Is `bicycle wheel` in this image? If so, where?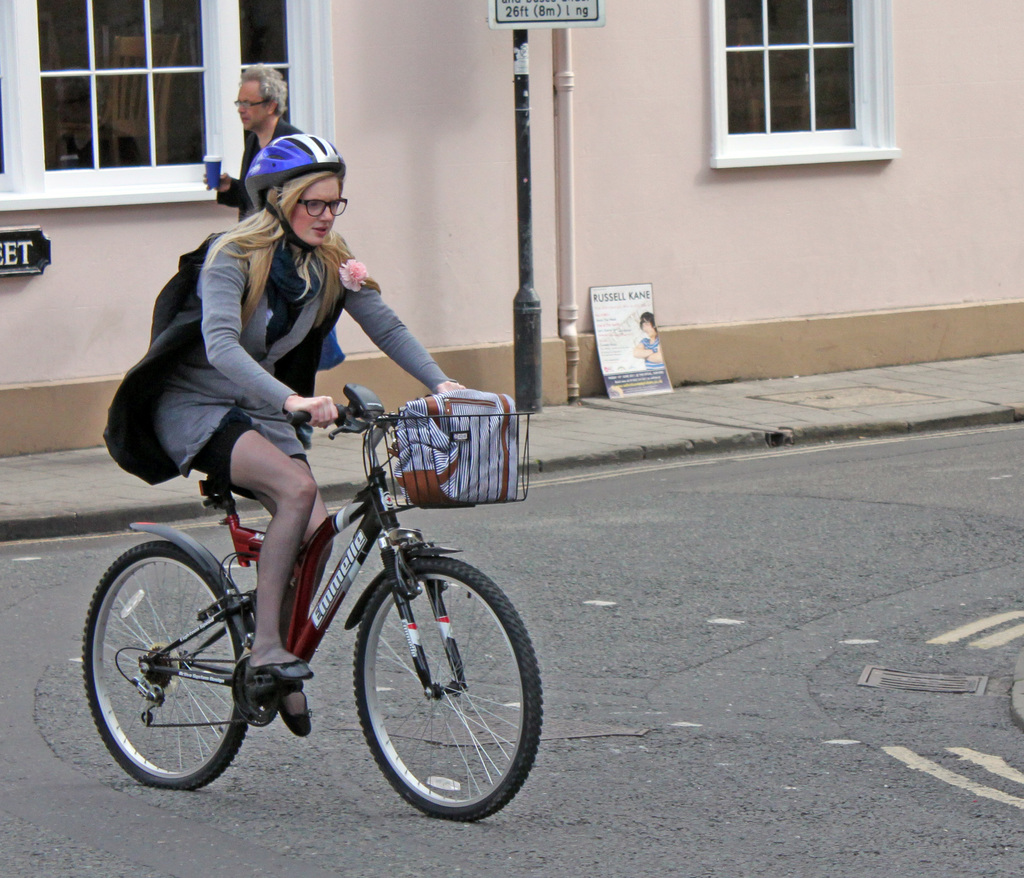
Yes, at box=[355, 558, 545, 824].
